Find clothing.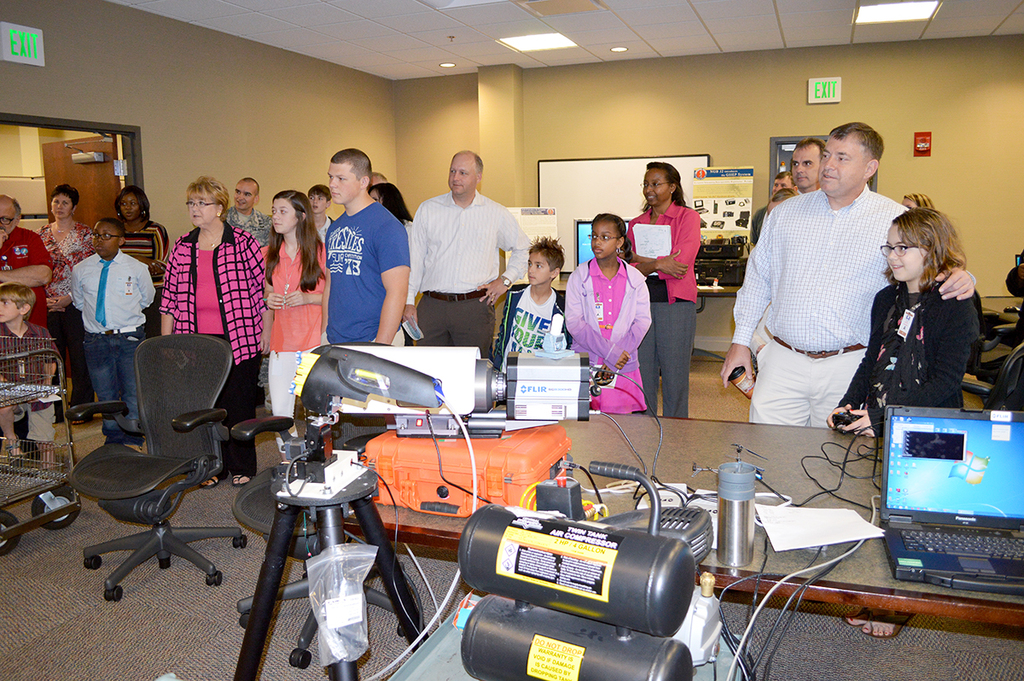
{"left": 625, "top": 207, "right": 701, "bottom": 420}.
